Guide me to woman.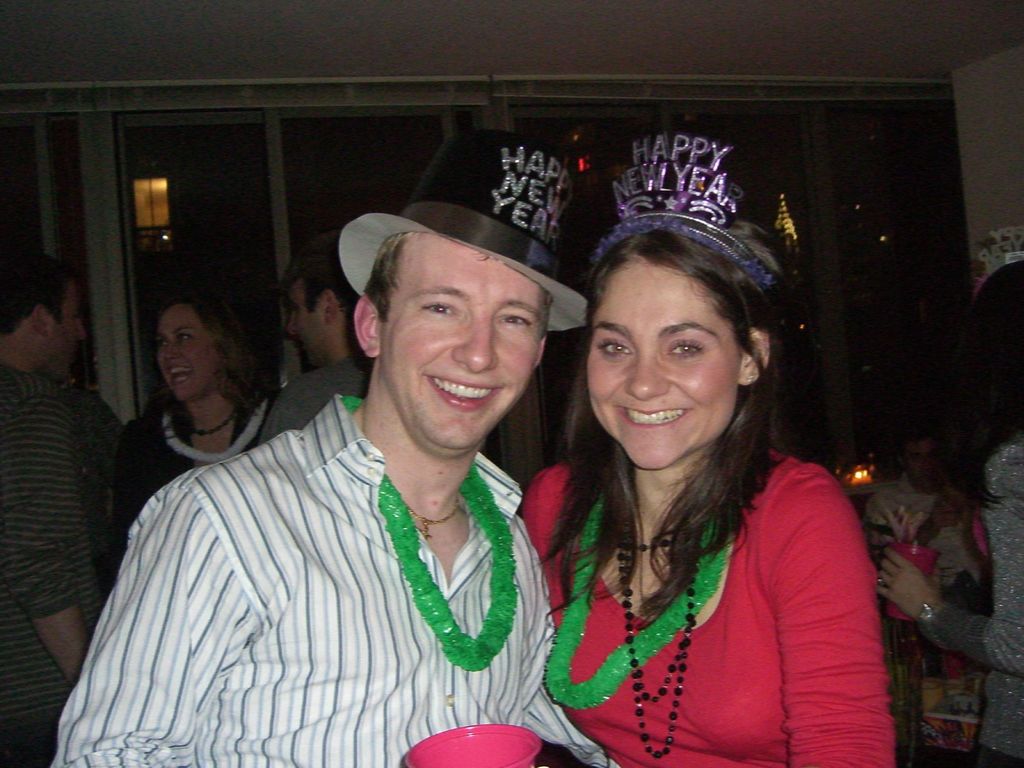
Guidance: box=[510, 193, 881, 767].
